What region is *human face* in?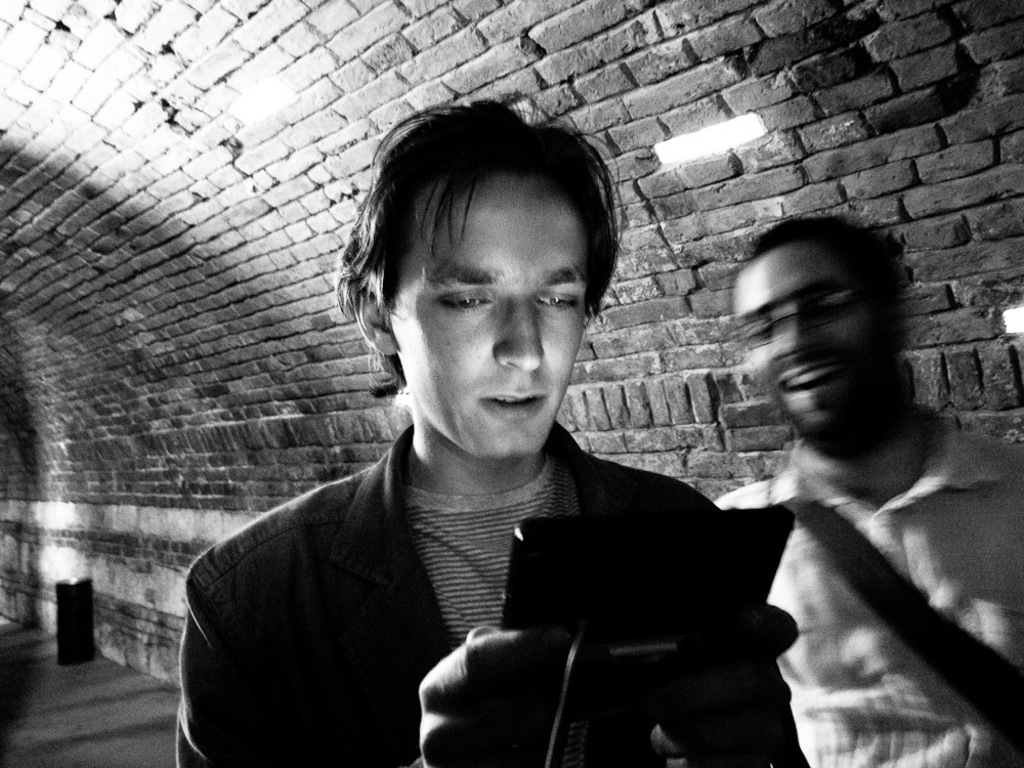
crop(721, 248, 899, 443).
